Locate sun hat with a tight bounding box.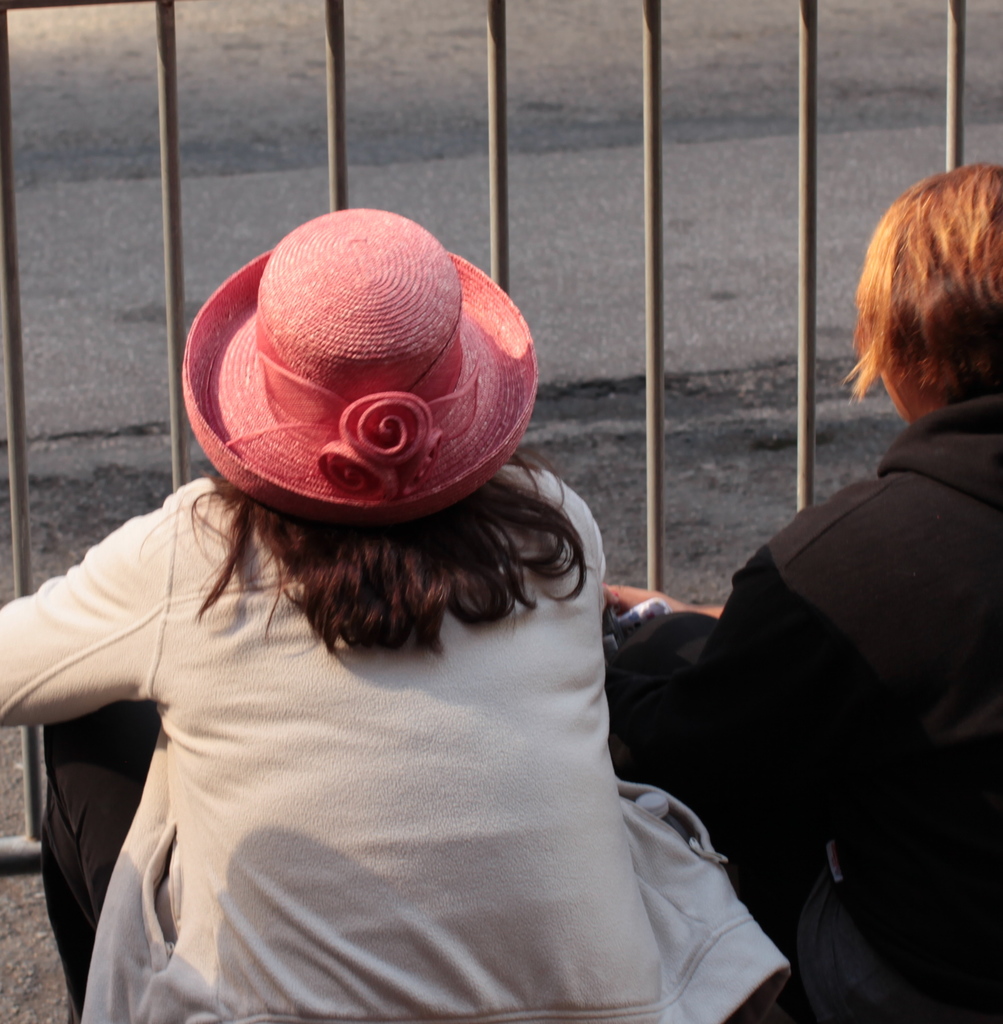
(x1=184, y1=207, x2=543, y2=521).
